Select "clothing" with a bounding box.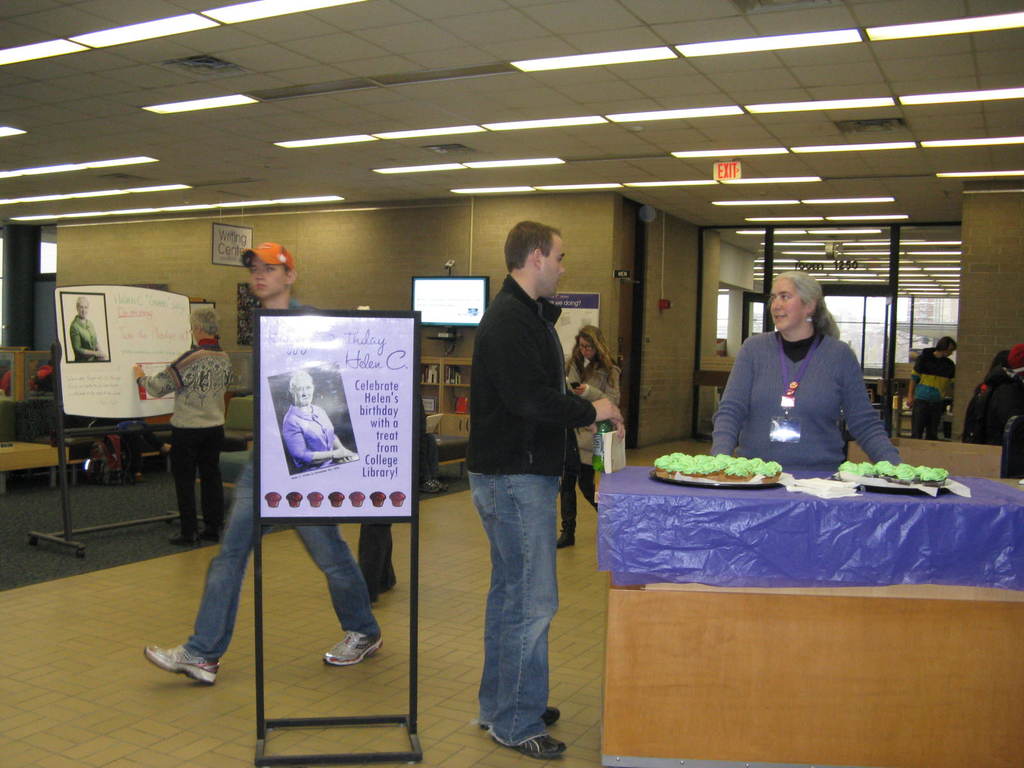
region(560, 351, 624, 541).
